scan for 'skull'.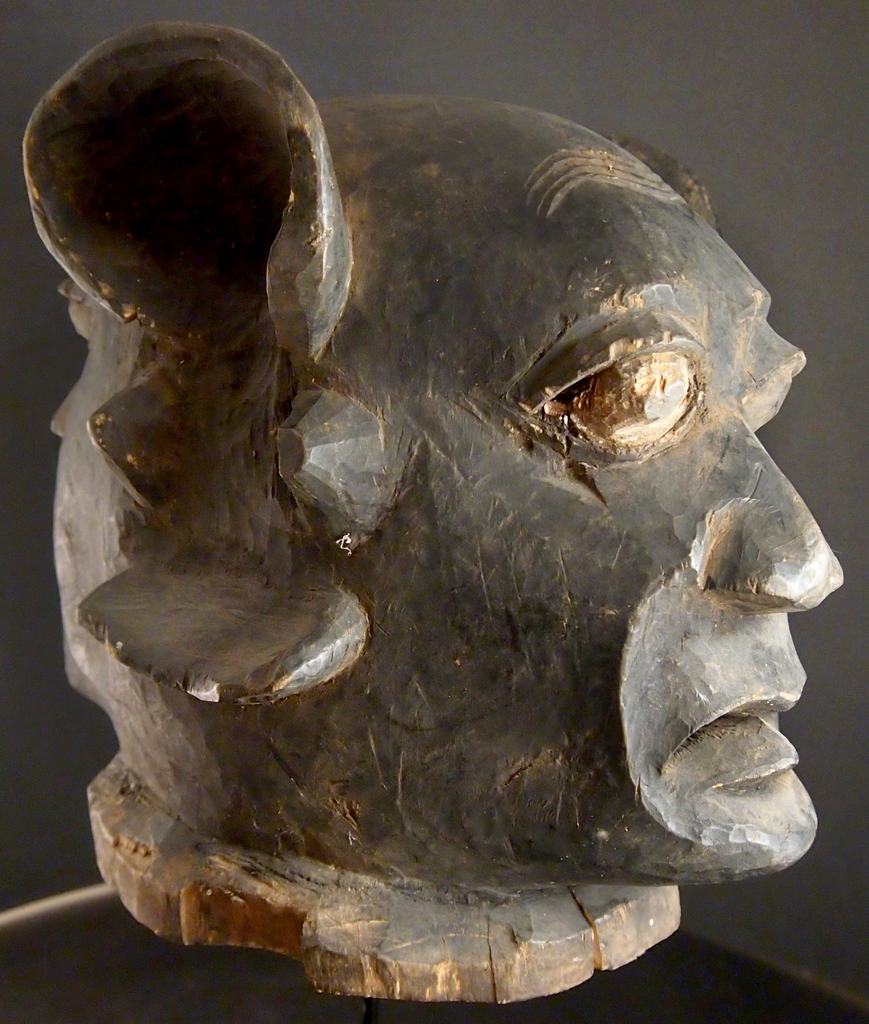
Scan result: box=[31, 47, 816, 911].
